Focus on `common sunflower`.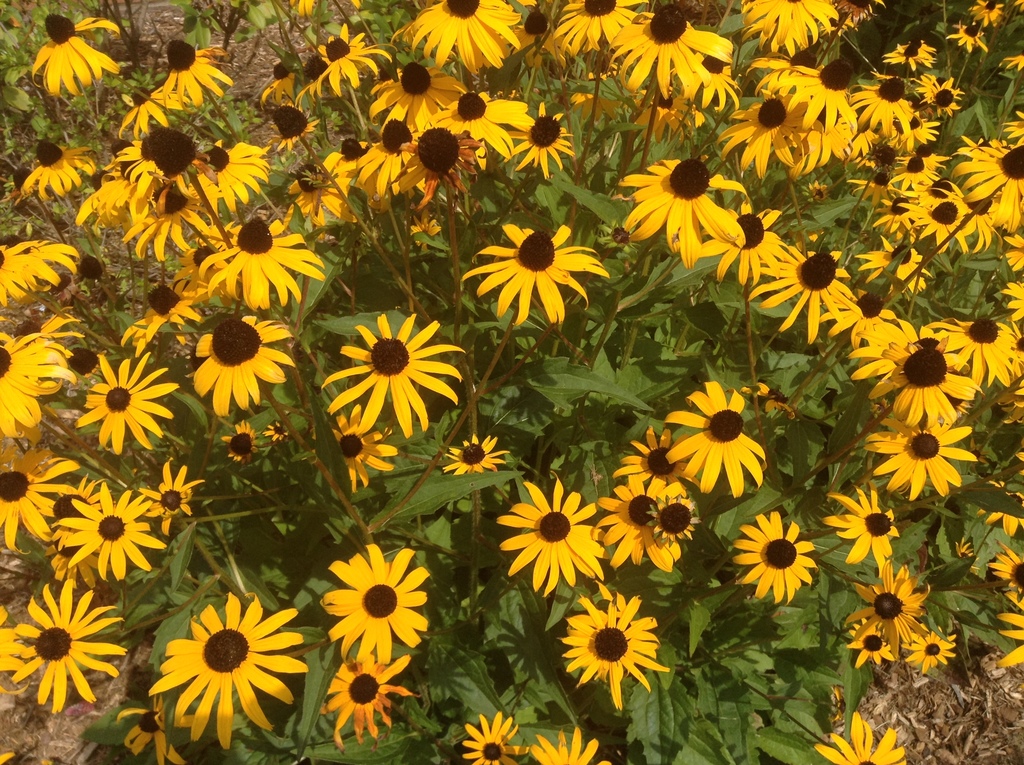
Focused at [80, 357, 167, 459].
